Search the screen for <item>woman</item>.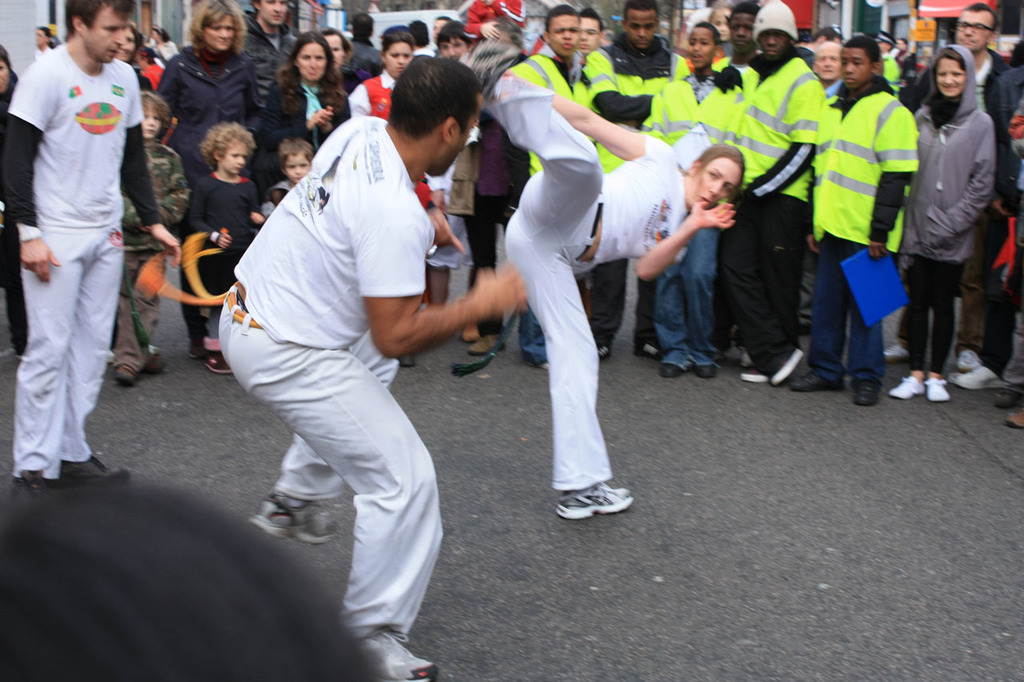
Found at box(134, 45, 167, 80).
